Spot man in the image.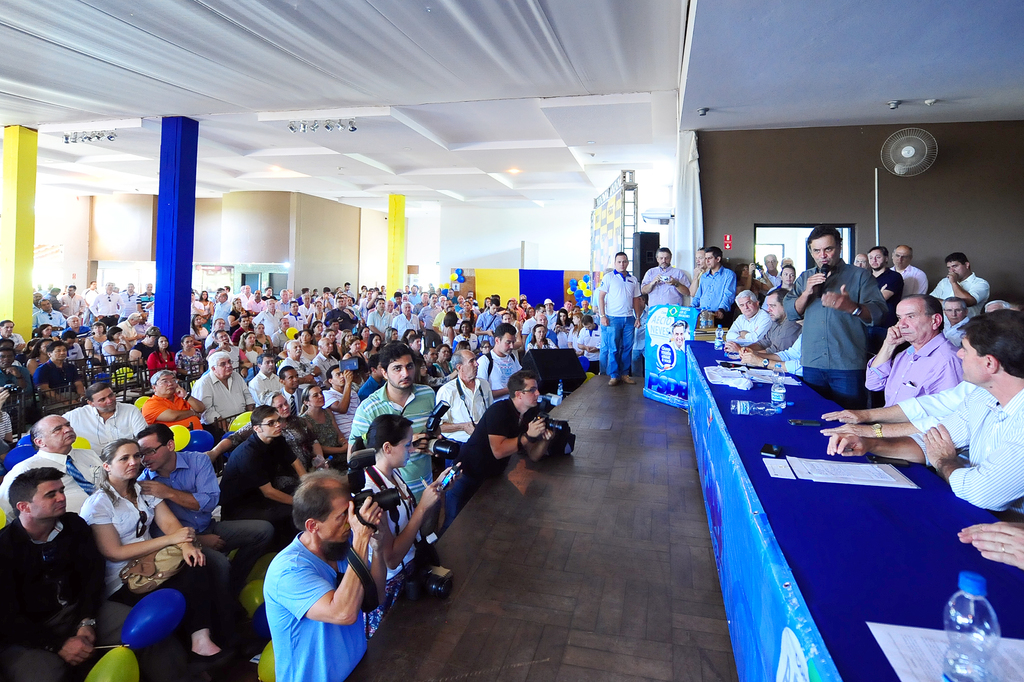
man found at detection(267, 361, 294, 402).
